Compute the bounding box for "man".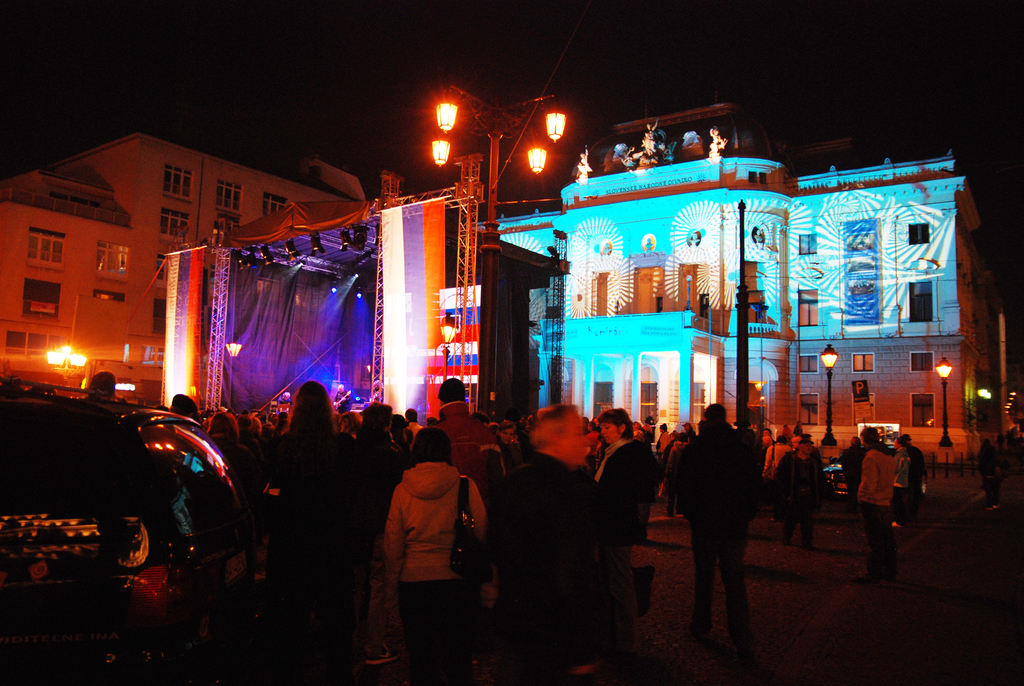
<region>857, 429, 896, 585</region>.
